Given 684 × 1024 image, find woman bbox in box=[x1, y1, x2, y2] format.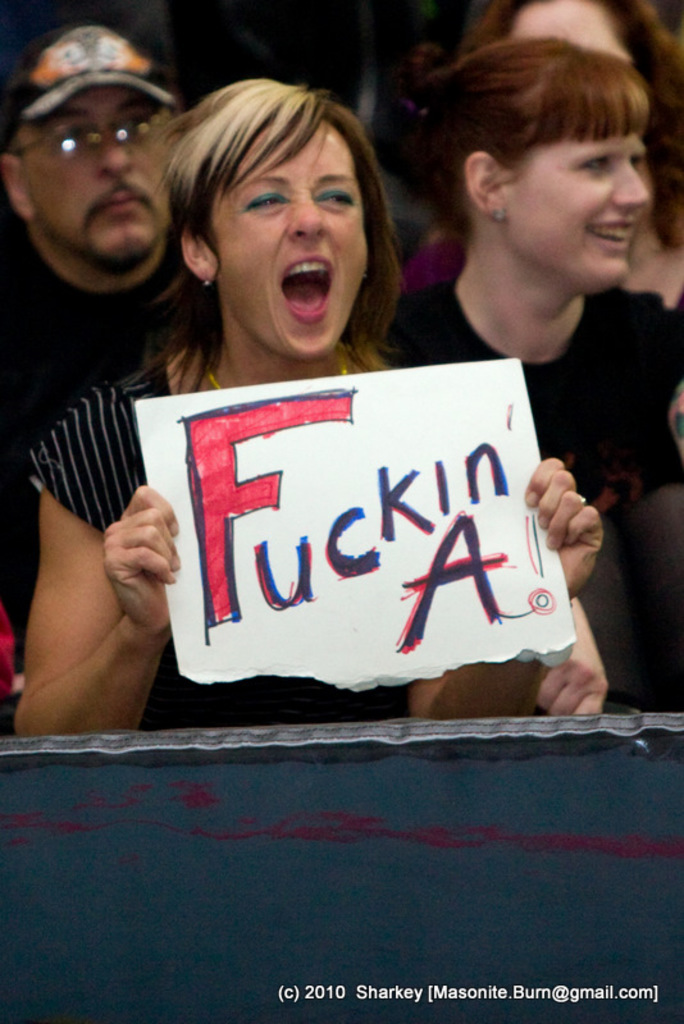
box=[72, 76, 603, 731].
